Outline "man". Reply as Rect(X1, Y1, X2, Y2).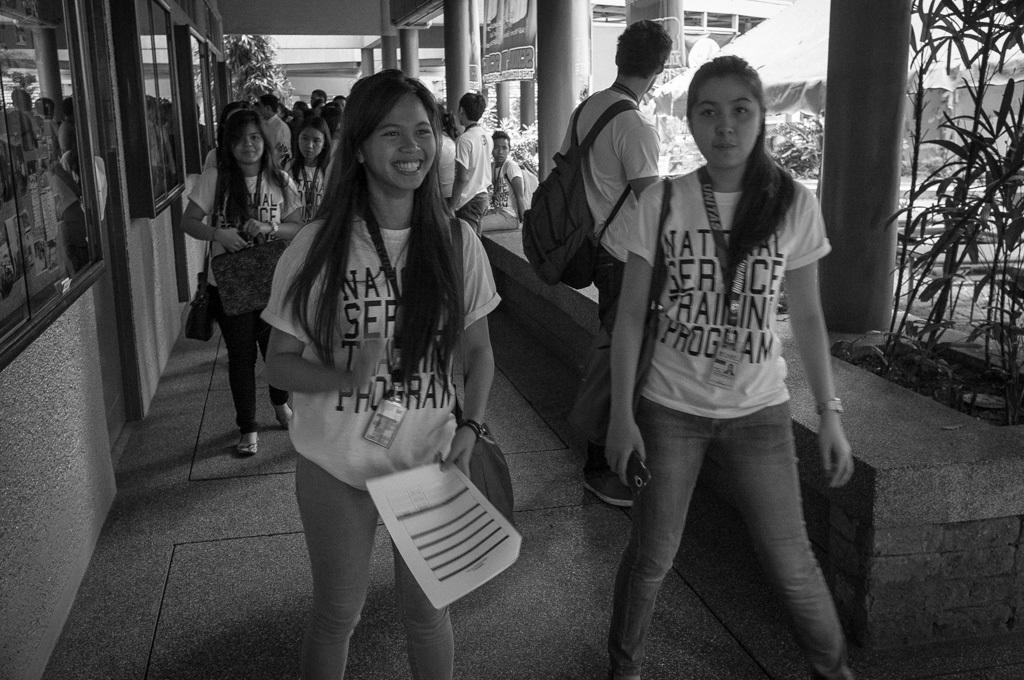
Rect(443, 87, 496, 227).
